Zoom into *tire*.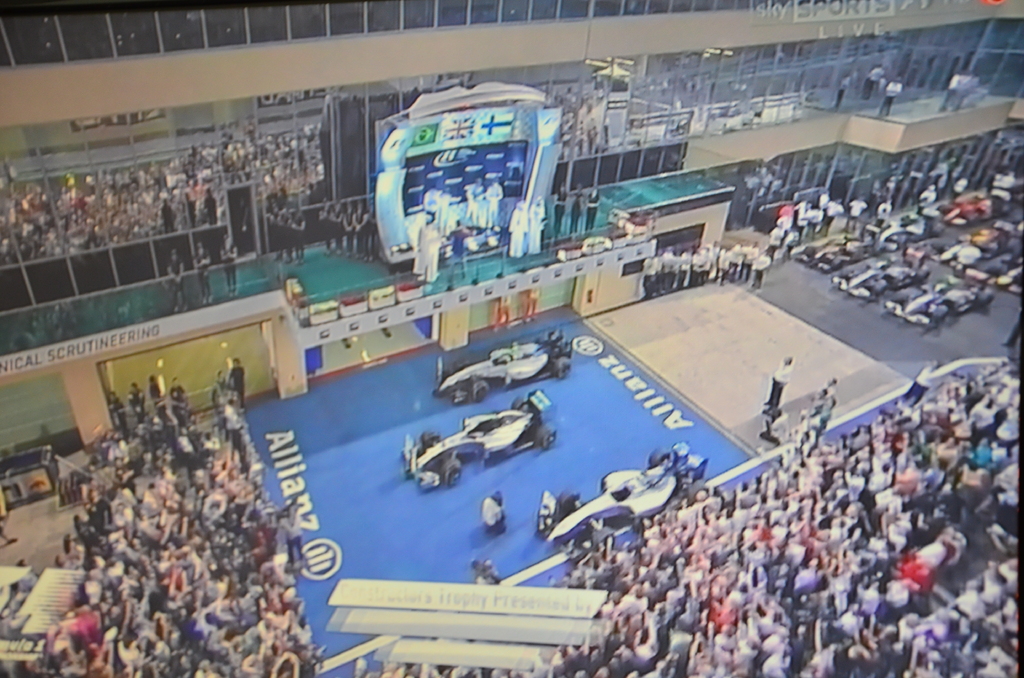
Zoom target: x1=978, y1=291, x2=993, y2=310.
